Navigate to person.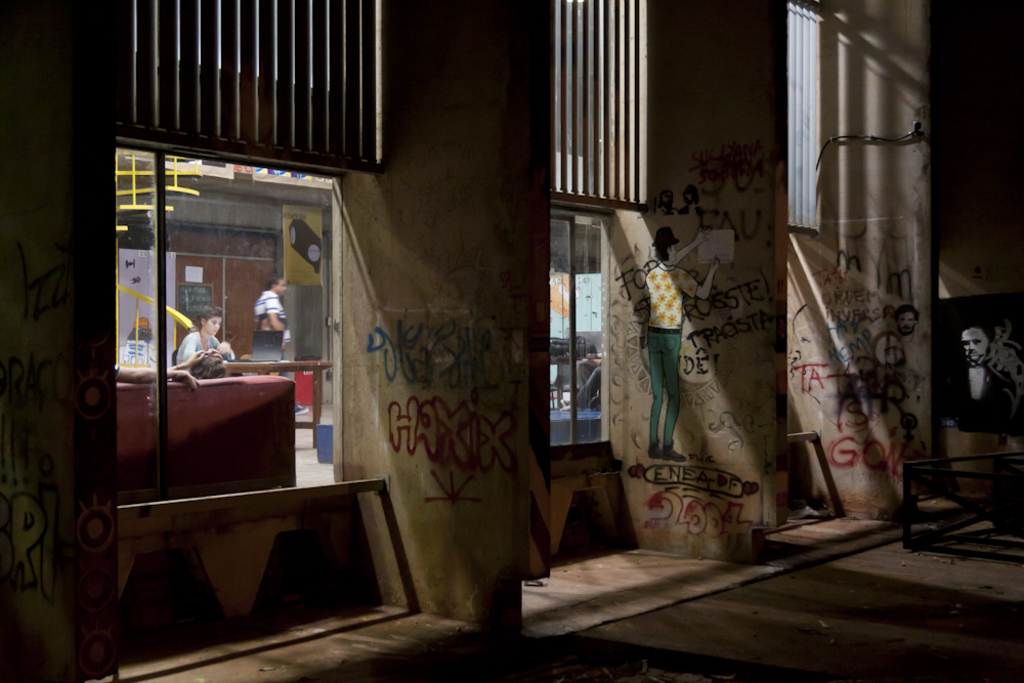
Navigation target: x1=115 y1=366 x2=201 y2=388.
